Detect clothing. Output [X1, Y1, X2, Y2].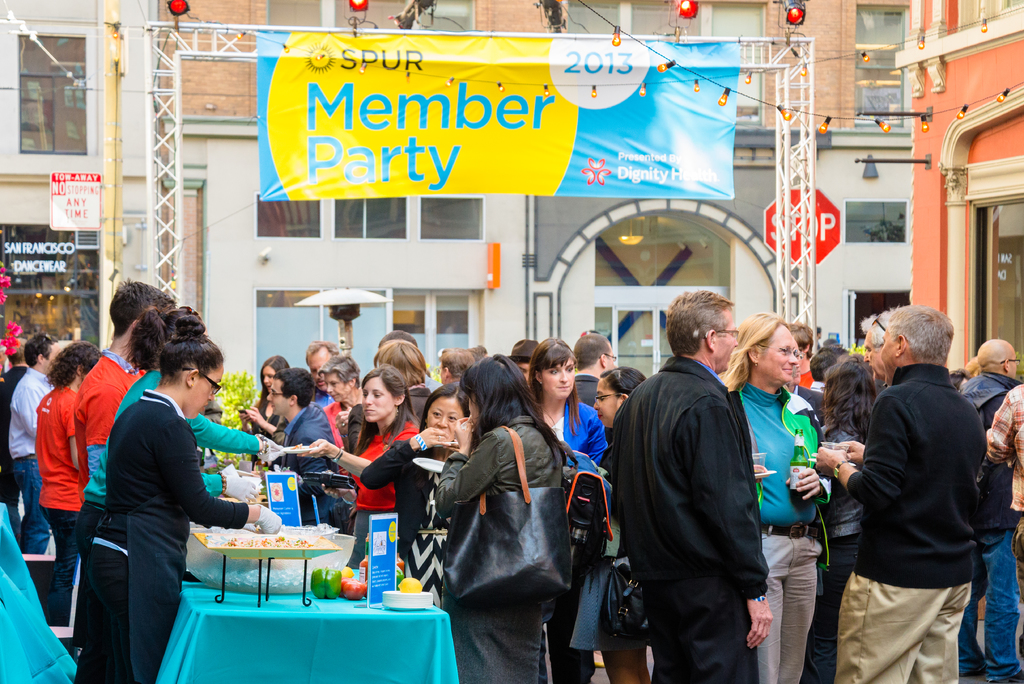
[426, 397, 464, 441].
